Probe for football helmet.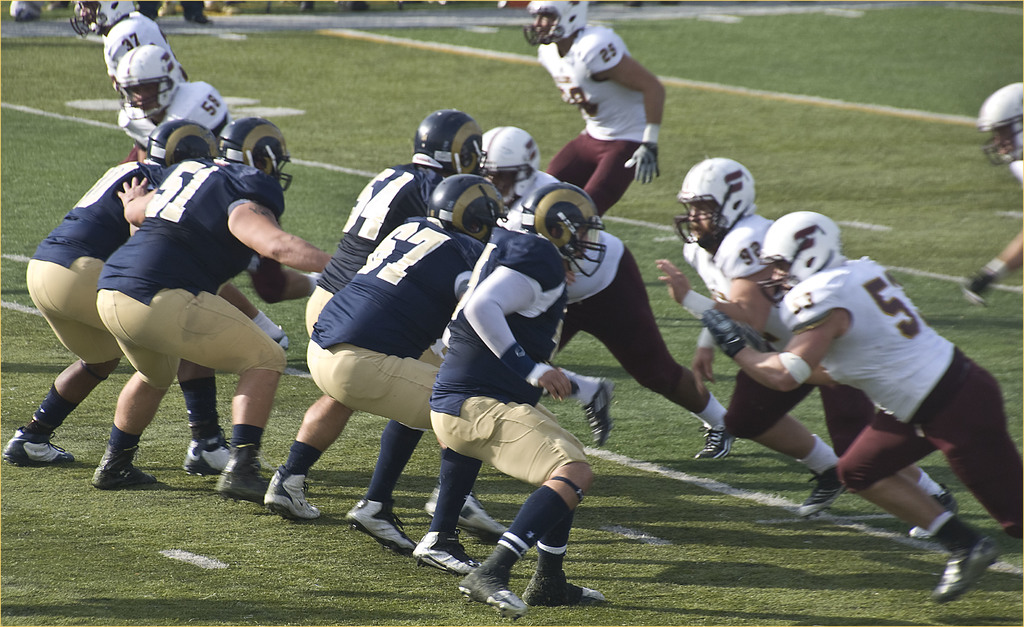
Probe result: select_region(979, 74, 1023, 167).
